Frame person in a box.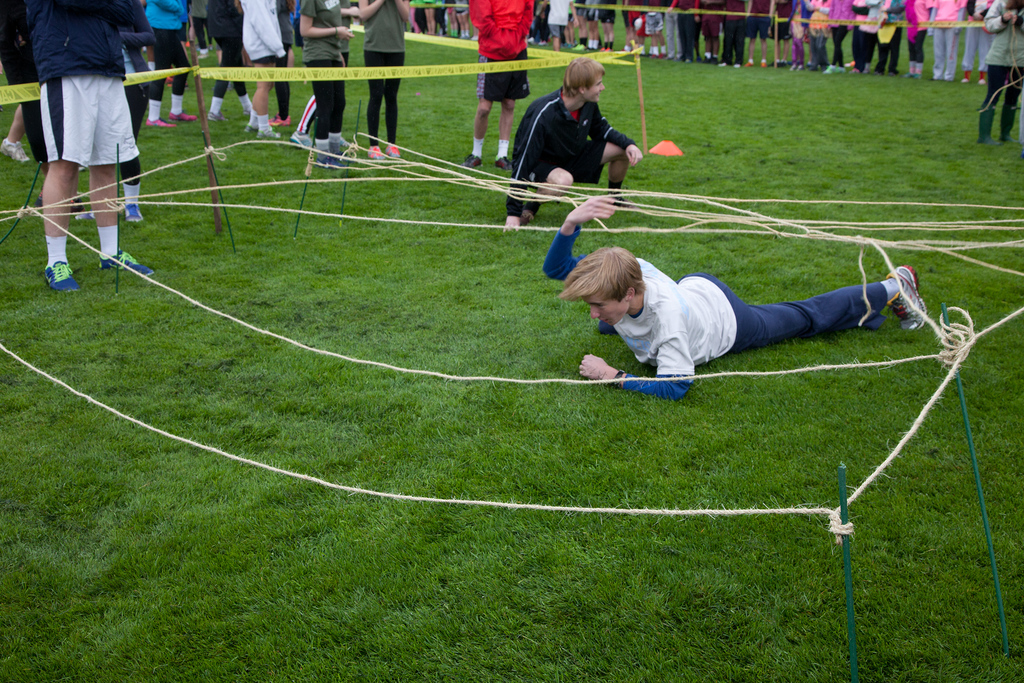
bbox=(925, 0, 963, 81).
